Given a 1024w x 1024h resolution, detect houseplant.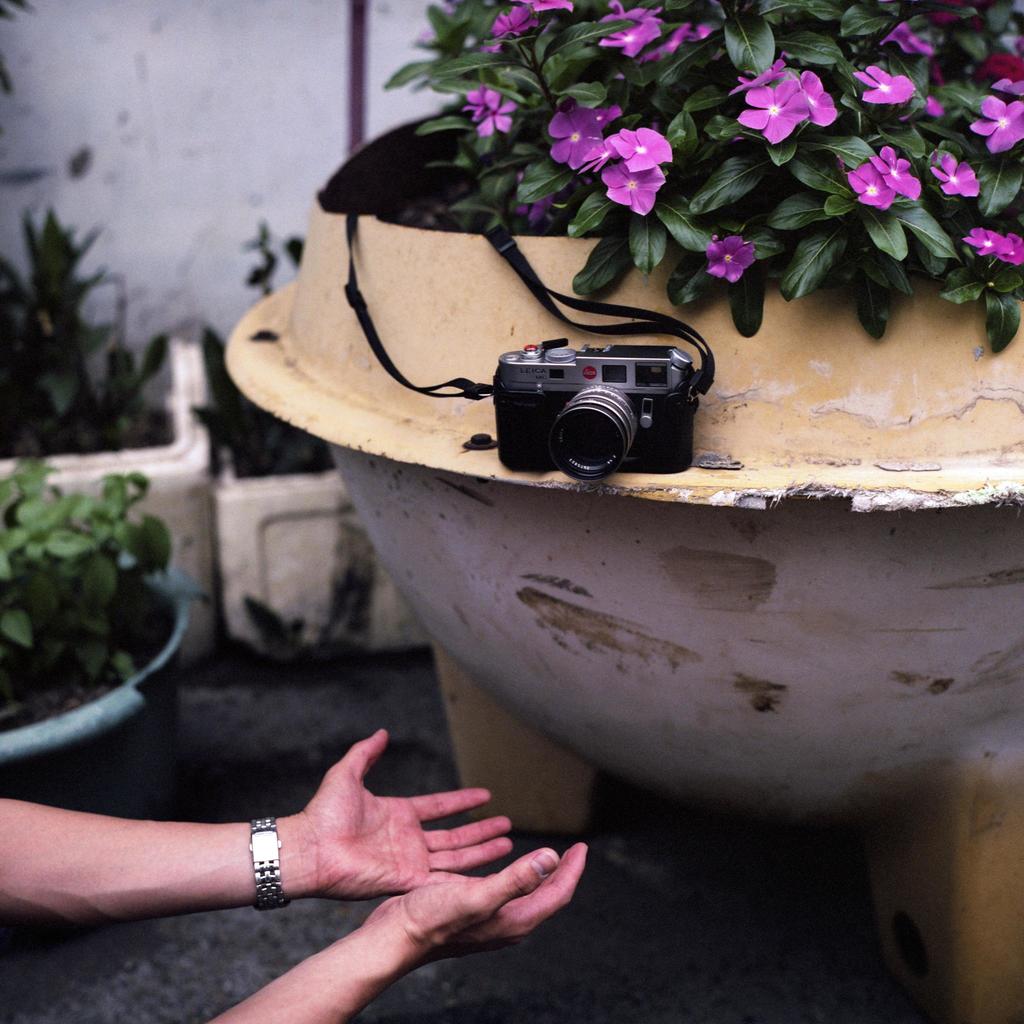
{"x1": 0, "y1": 220, "x2": 211, "y2": 621}.
